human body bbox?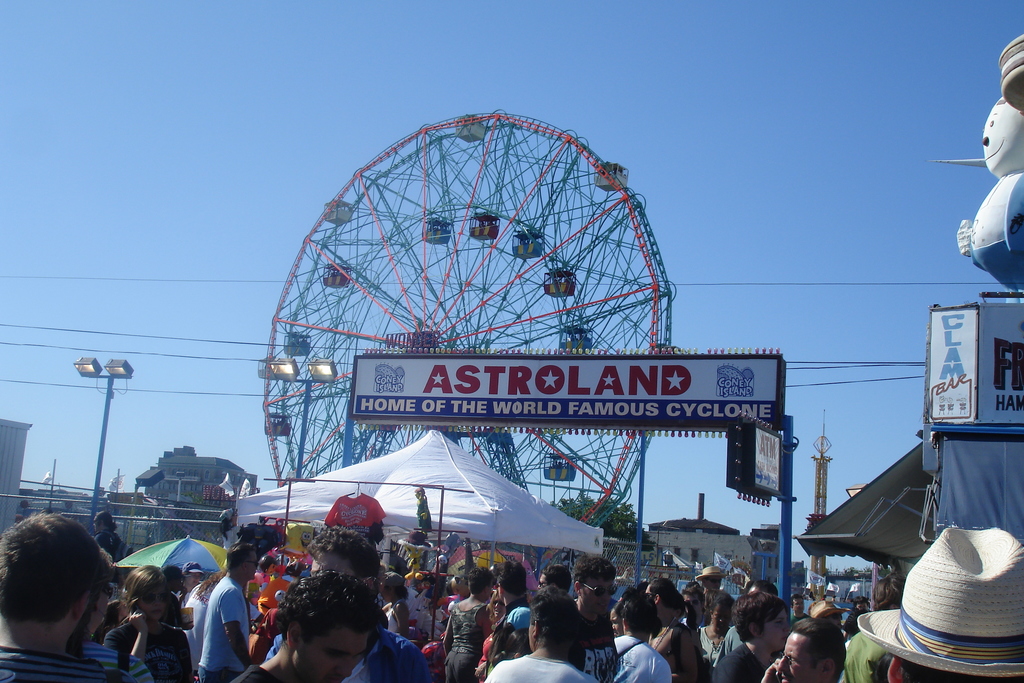
<bbox>480, 589, 515, 676</bbox>
